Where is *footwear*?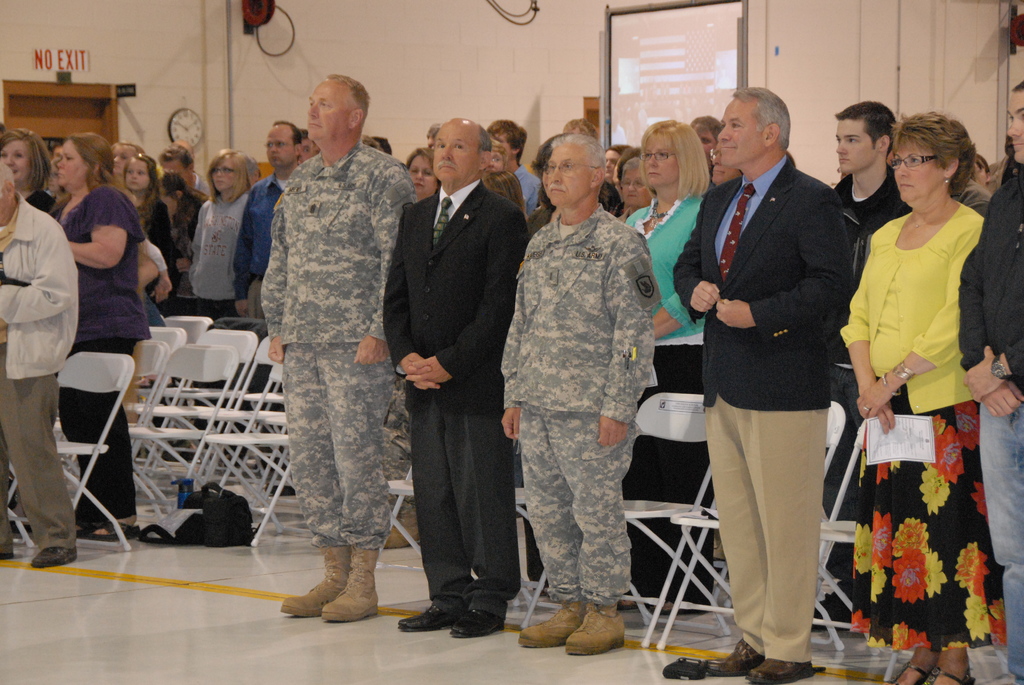
<bbox>399, 603, 468, 631</bbox>.
